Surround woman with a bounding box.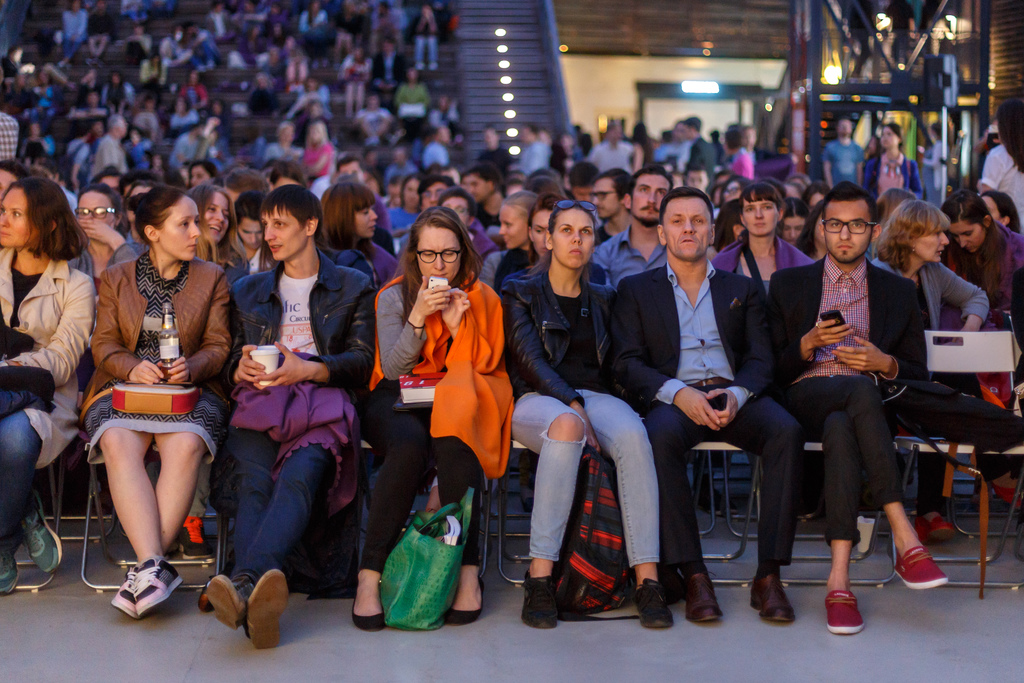
[x1=344, y1=206, x2=507, y2=631].
